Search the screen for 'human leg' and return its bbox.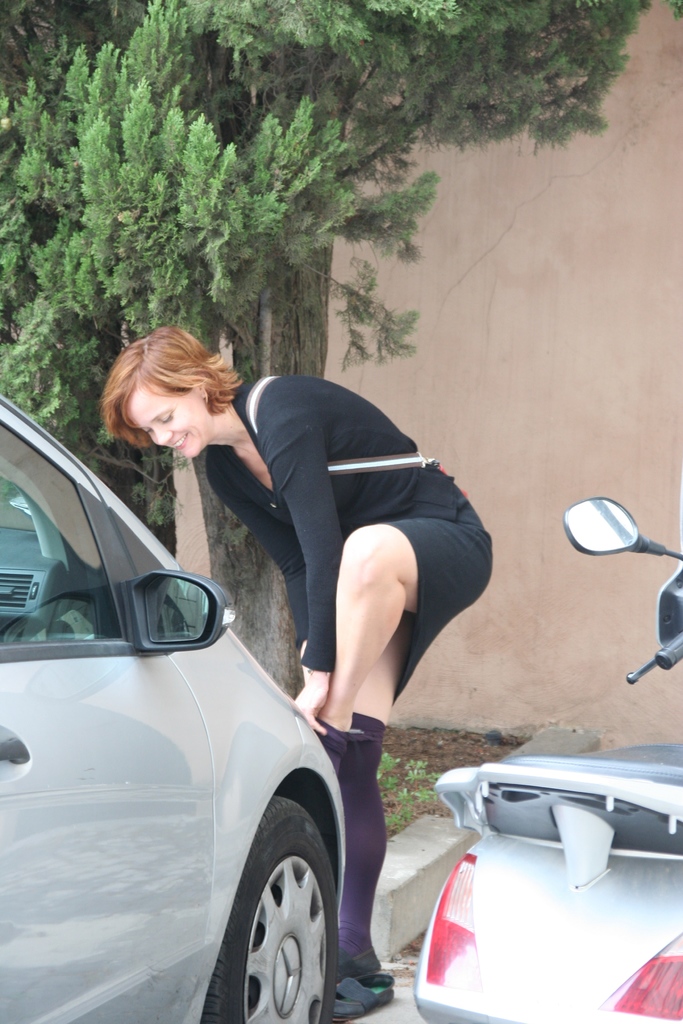
Found: (322, 519, 490, 965).
